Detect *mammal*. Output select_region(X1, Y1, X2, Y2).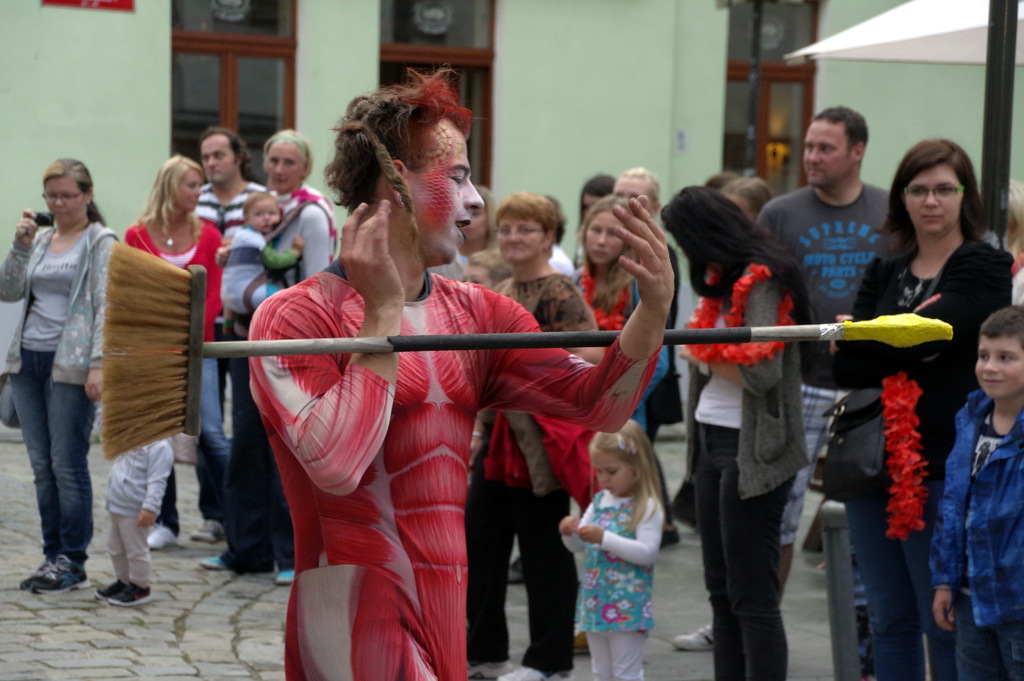
select_region(442, 251, 517, 301).
